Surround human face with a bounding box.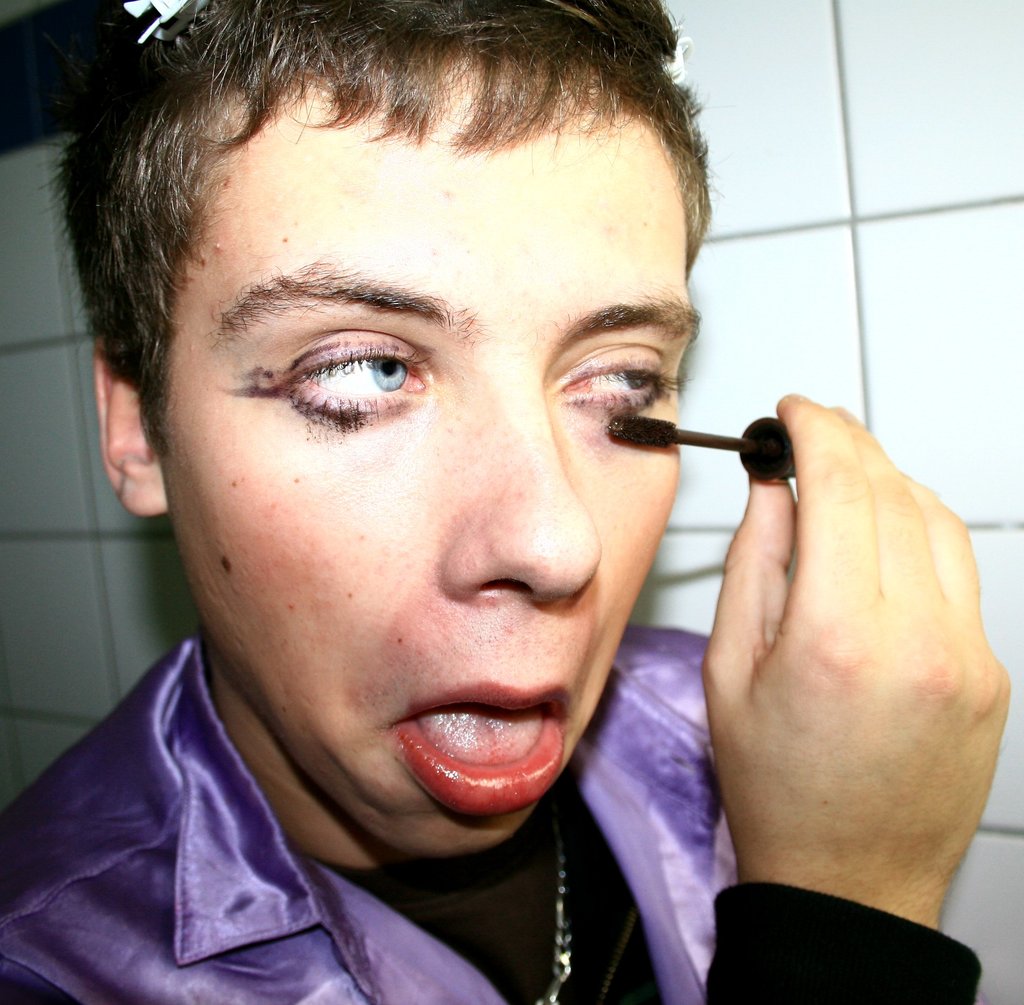
Rect(163, 76, 702, 852).
